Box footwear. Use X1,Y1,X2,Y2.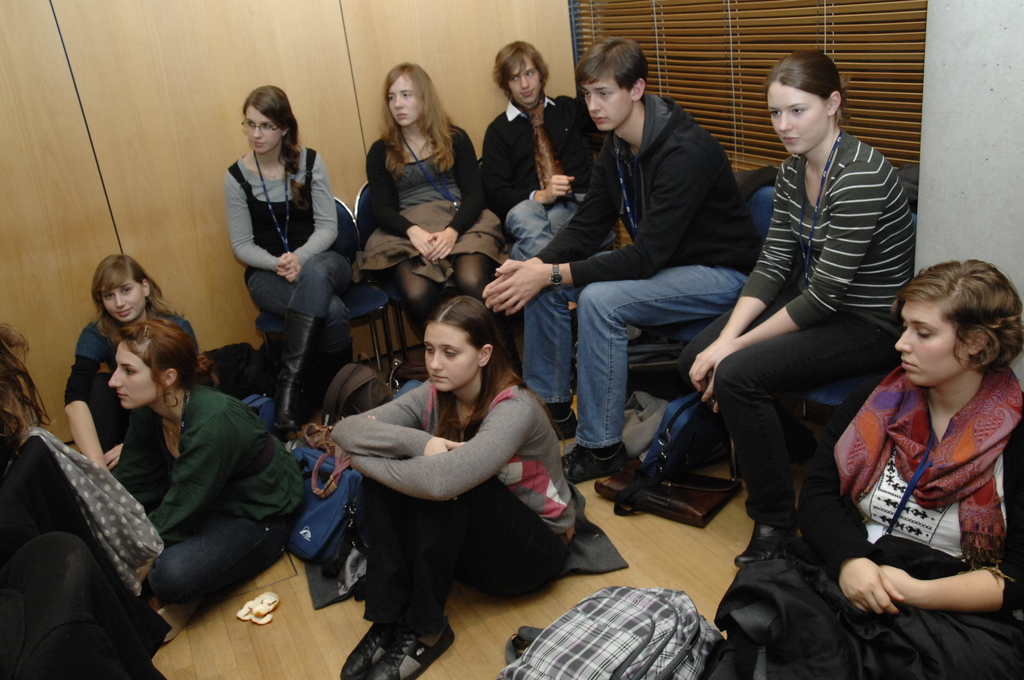
561,444,631,480.
